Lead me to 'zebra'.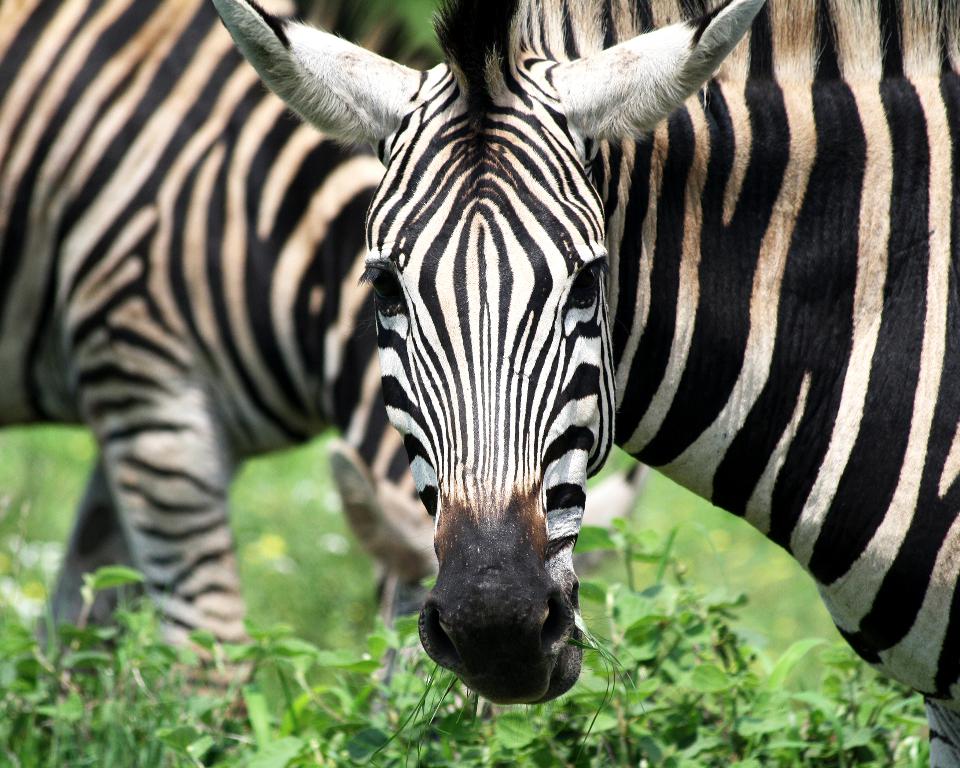
Lead to box(212, 0, 959, 767).
